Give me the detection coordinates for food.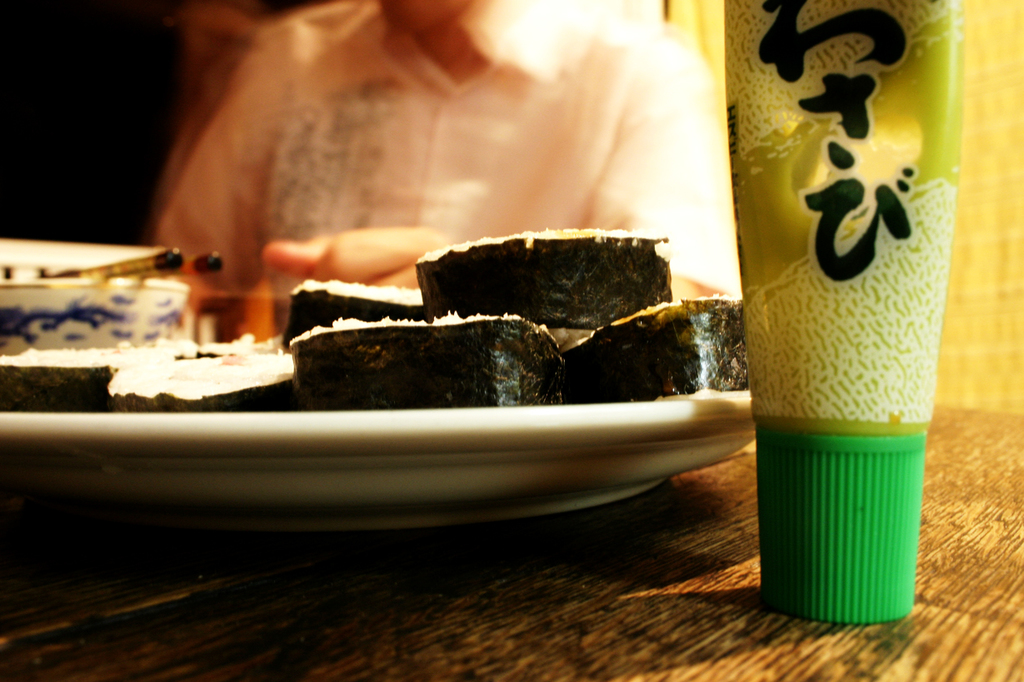
285,277,424,356.
